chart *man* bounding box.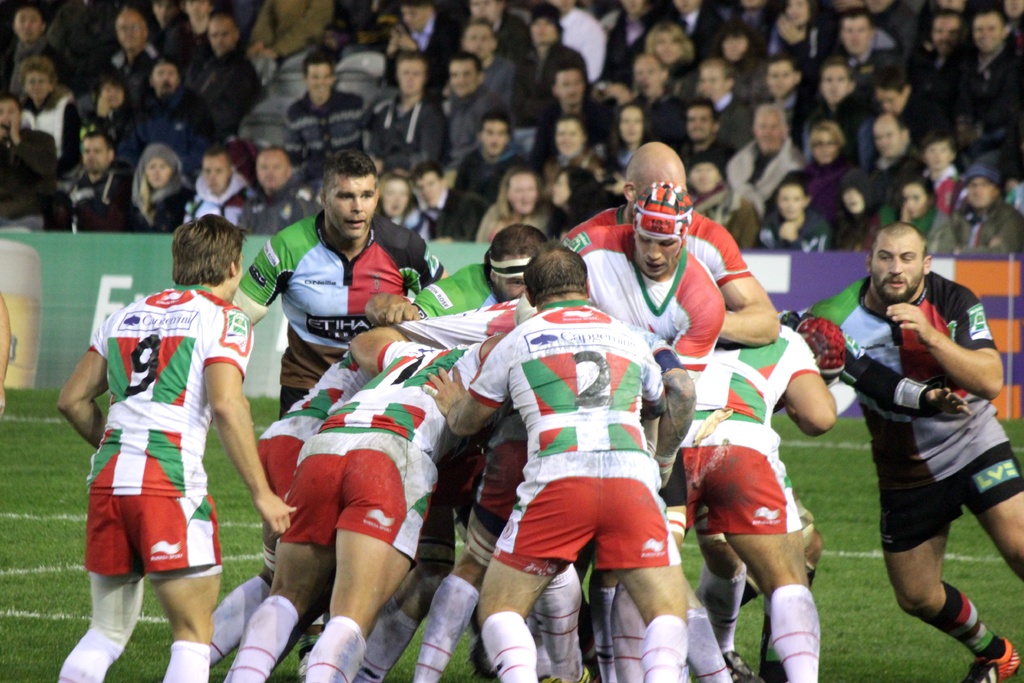
Charted: 528, 53, 612, 168.
